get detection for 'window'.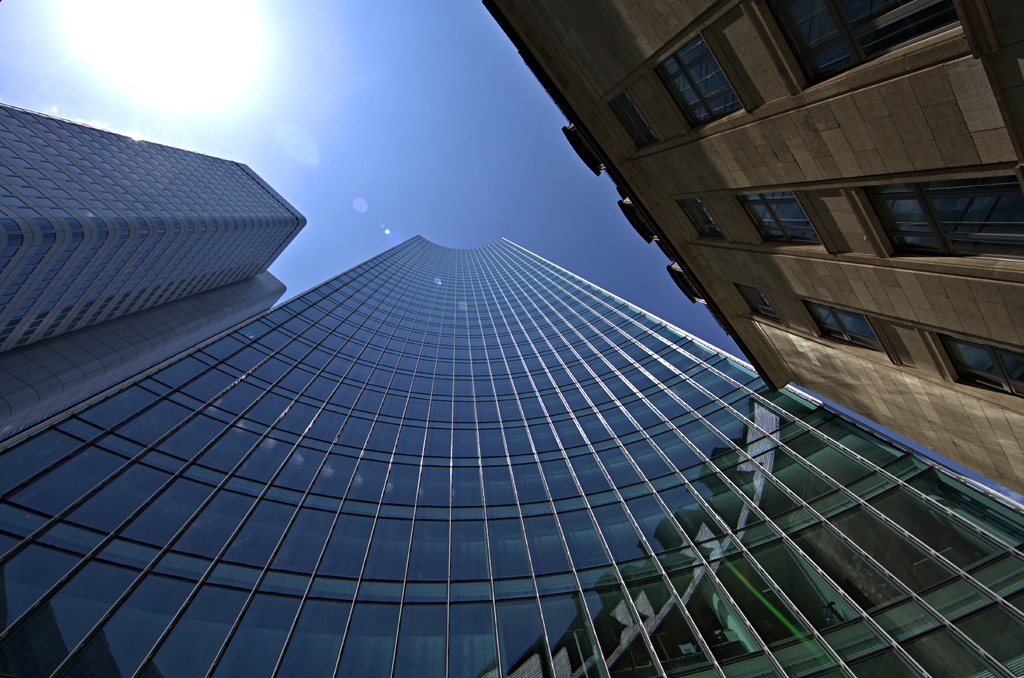
Detection: {"x1": 653, "y1": 40, "x2": 745, "y2": 131}.
